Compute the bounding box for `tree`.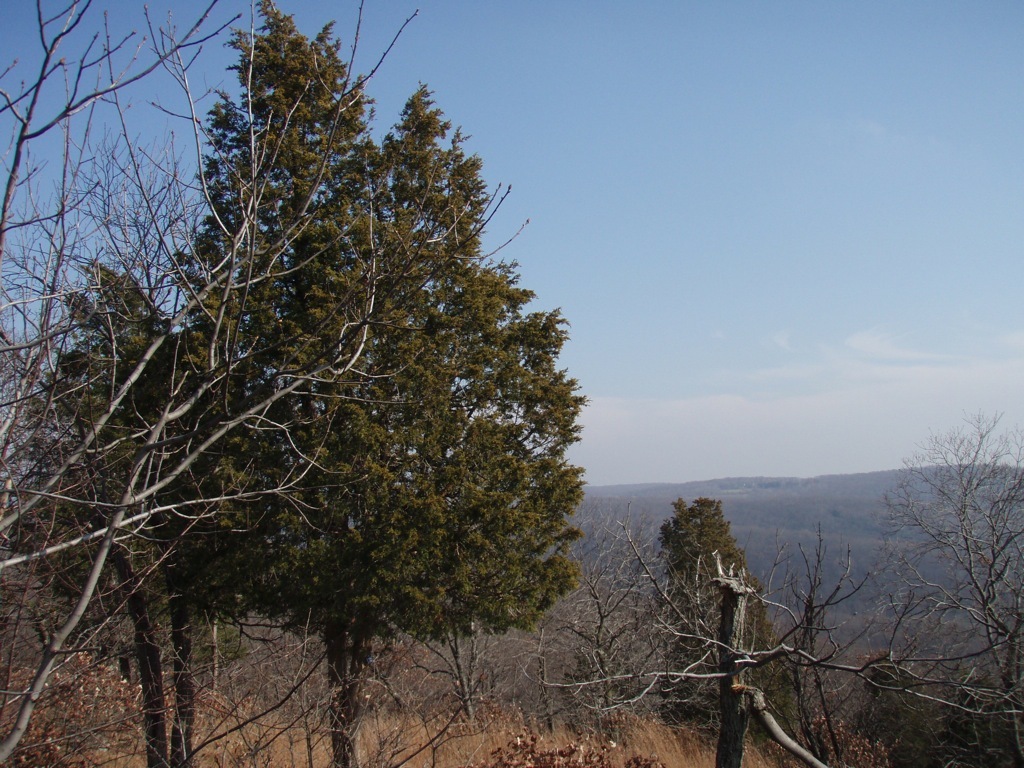
[left=654, top=493, right=814, bottom=751].
